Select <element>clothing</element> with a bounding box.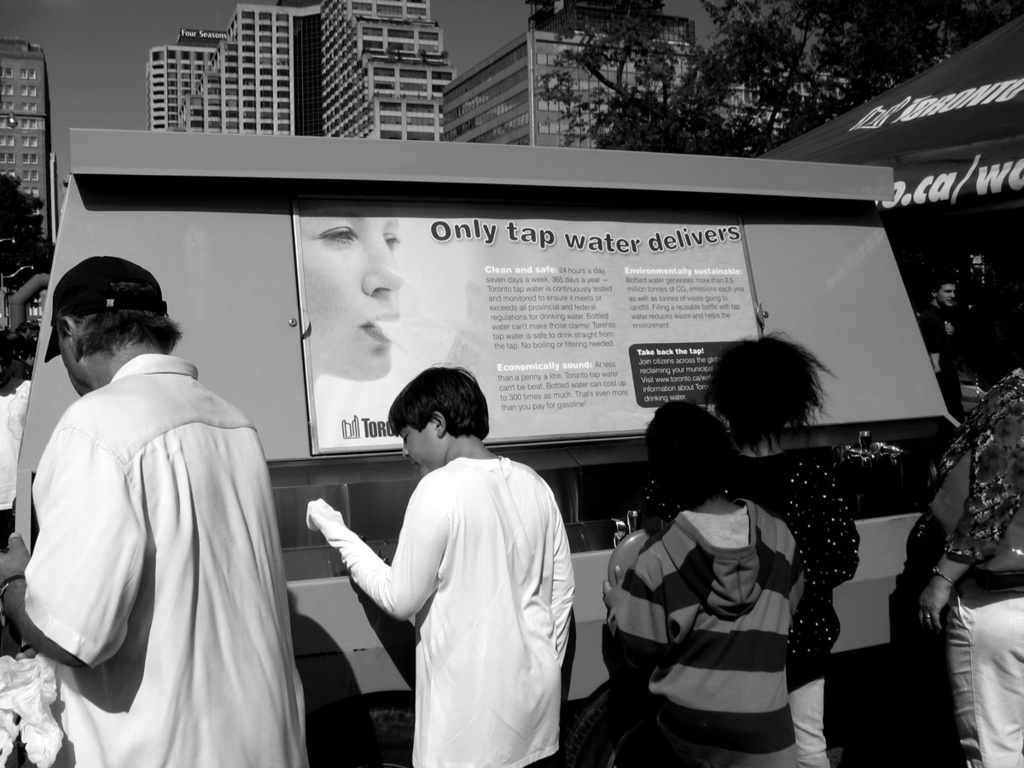
330, 439, 588, 748.
